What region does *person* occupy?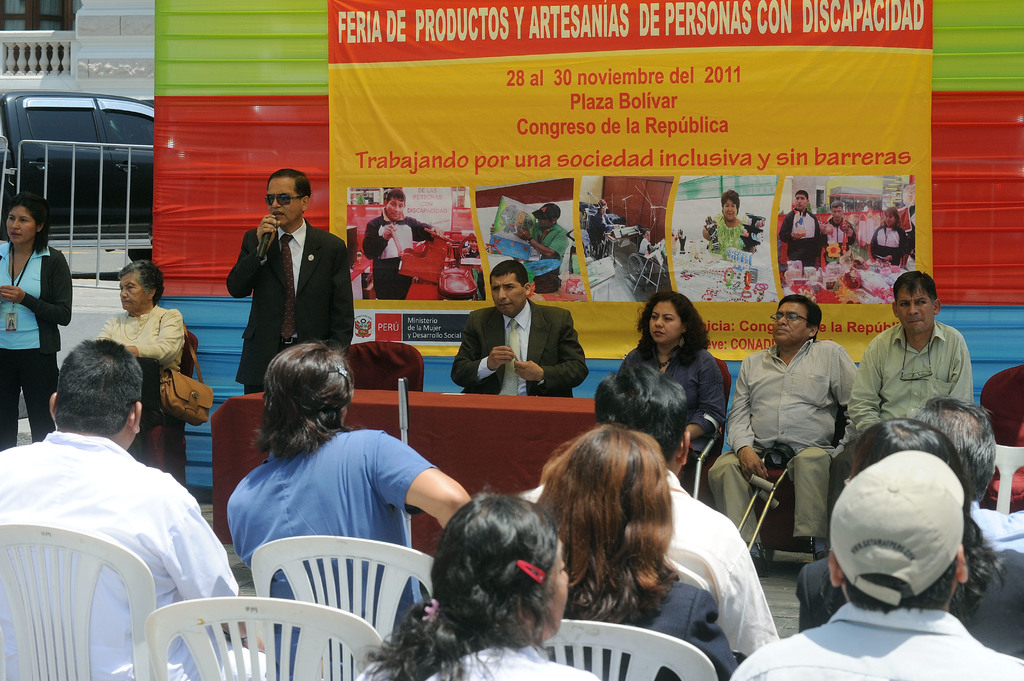
0 338 248 679.
